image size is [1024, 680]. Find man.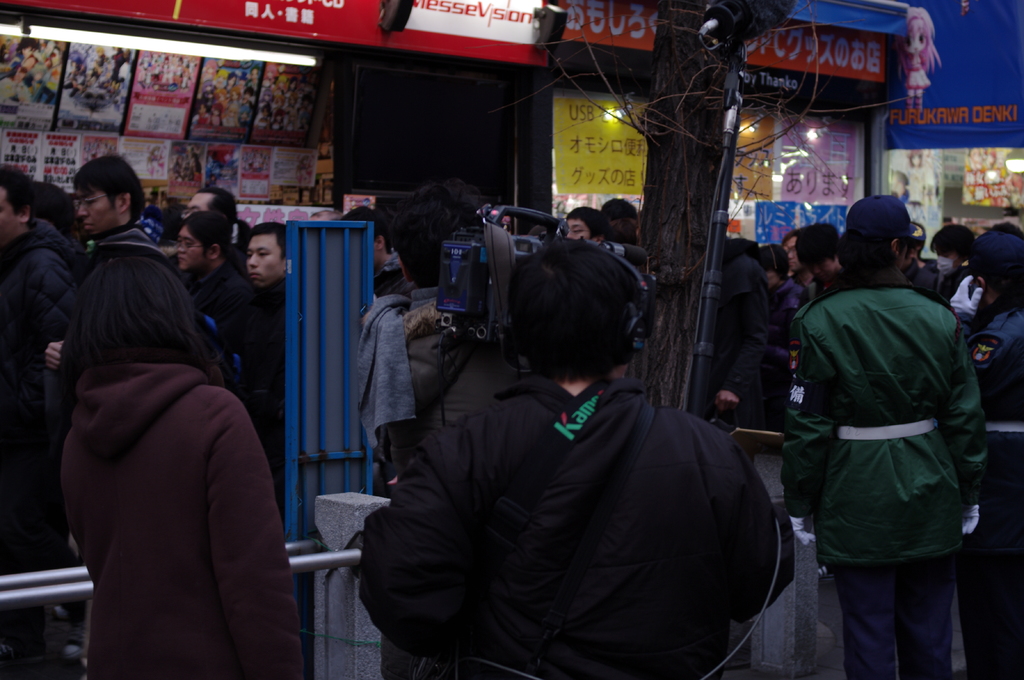
locate(175, 210, 249, 400).
